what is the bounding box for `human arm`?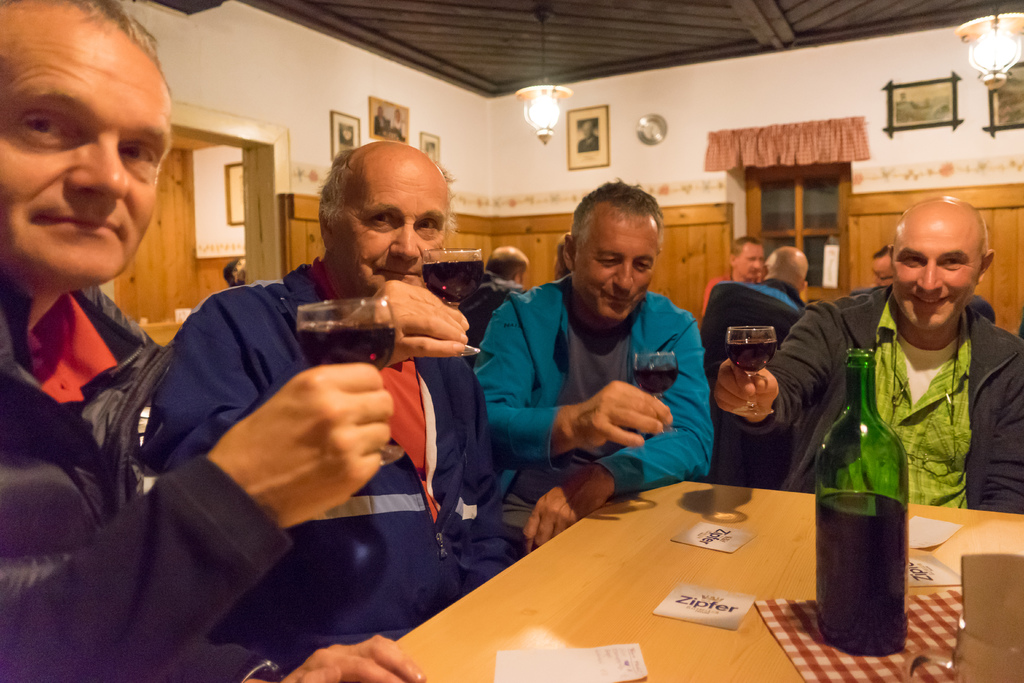
detection(474, 297, 671, 459).
